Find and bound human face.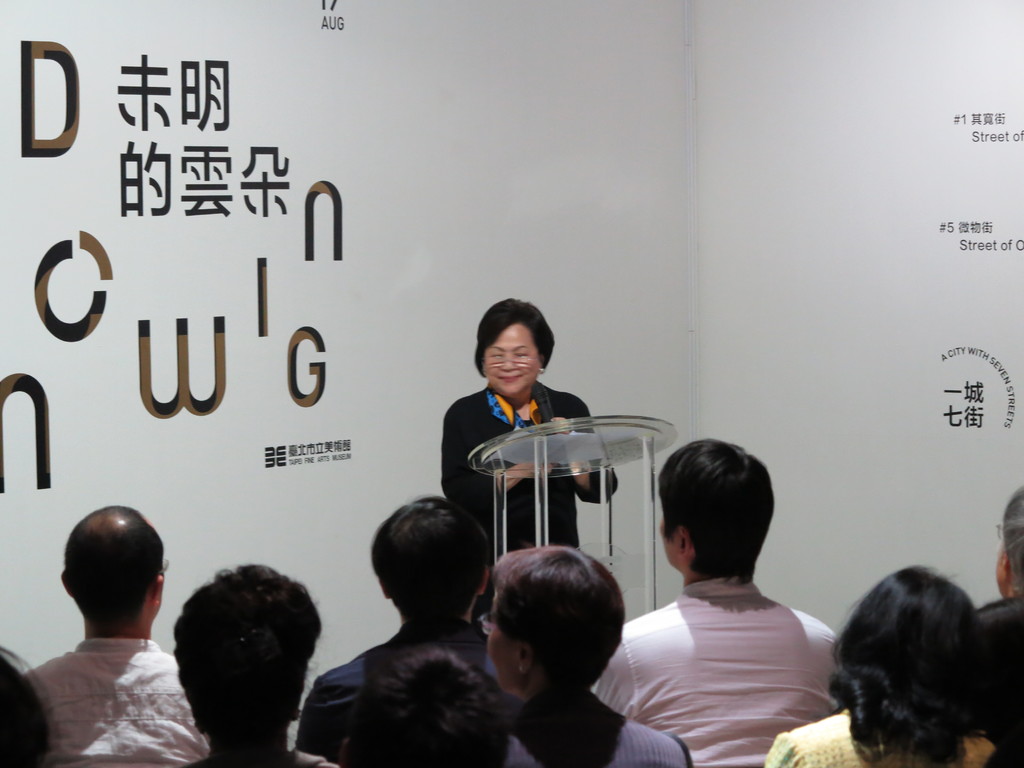
Bound: 486, 543, 629, 698.
